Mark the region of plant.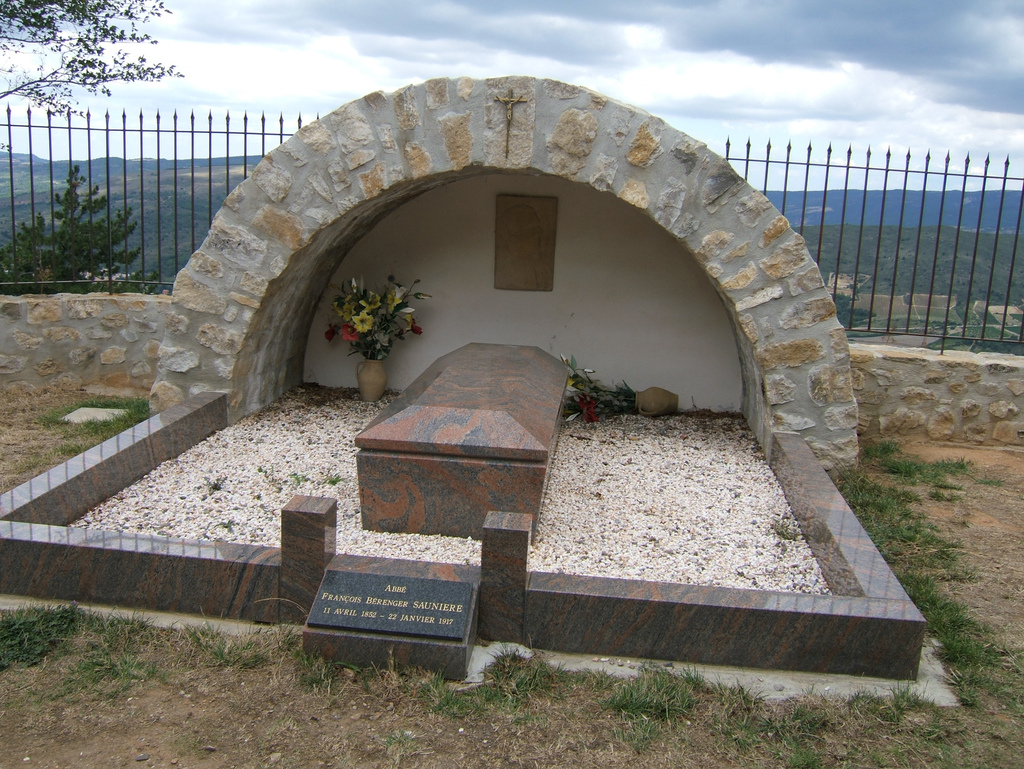
Region: (36,398,152,477).
